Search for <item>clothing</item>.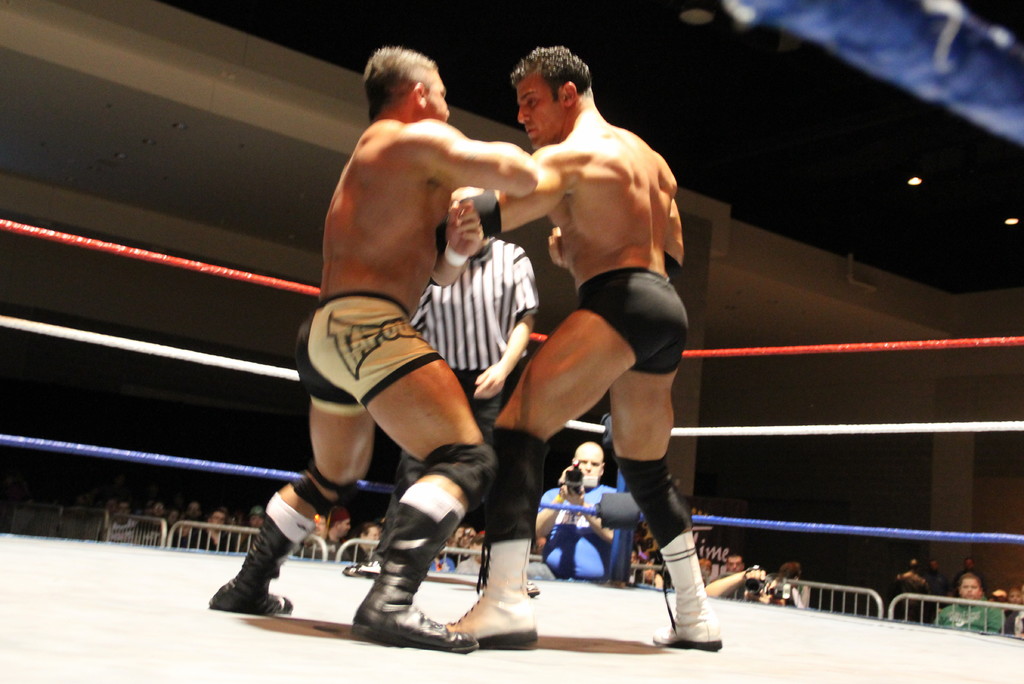
Found at x1=572 y1=270 x2=684 y2=370.
